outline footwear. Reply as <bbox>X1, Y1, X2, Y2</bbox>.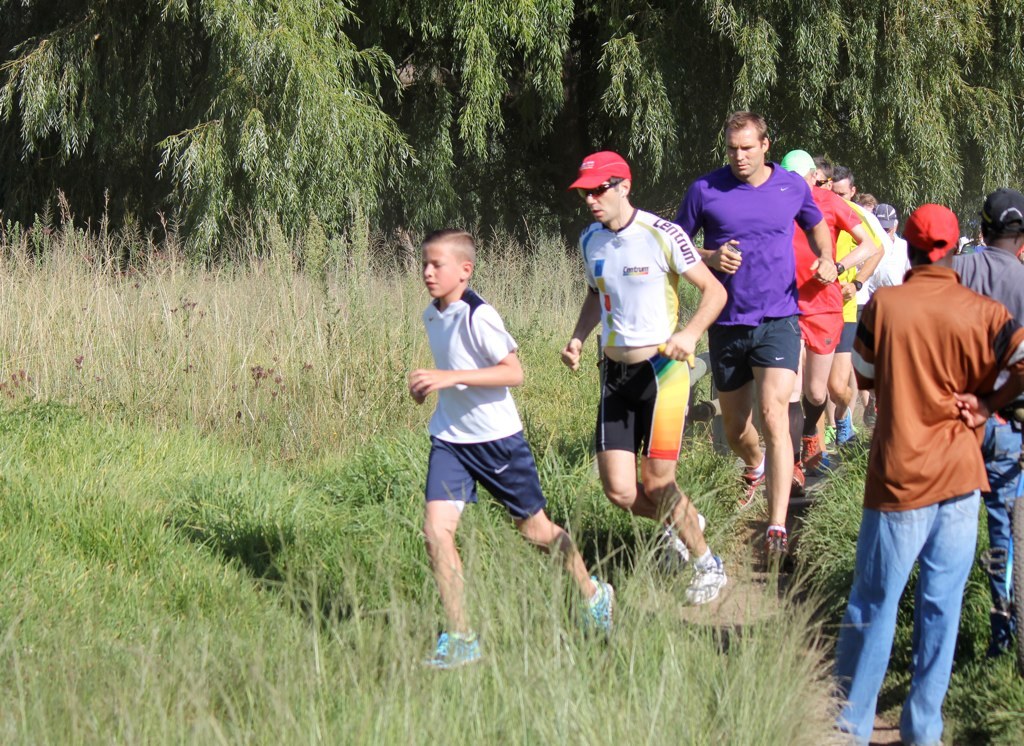
<bbox>793, 432, 825, 479</bbox>.
